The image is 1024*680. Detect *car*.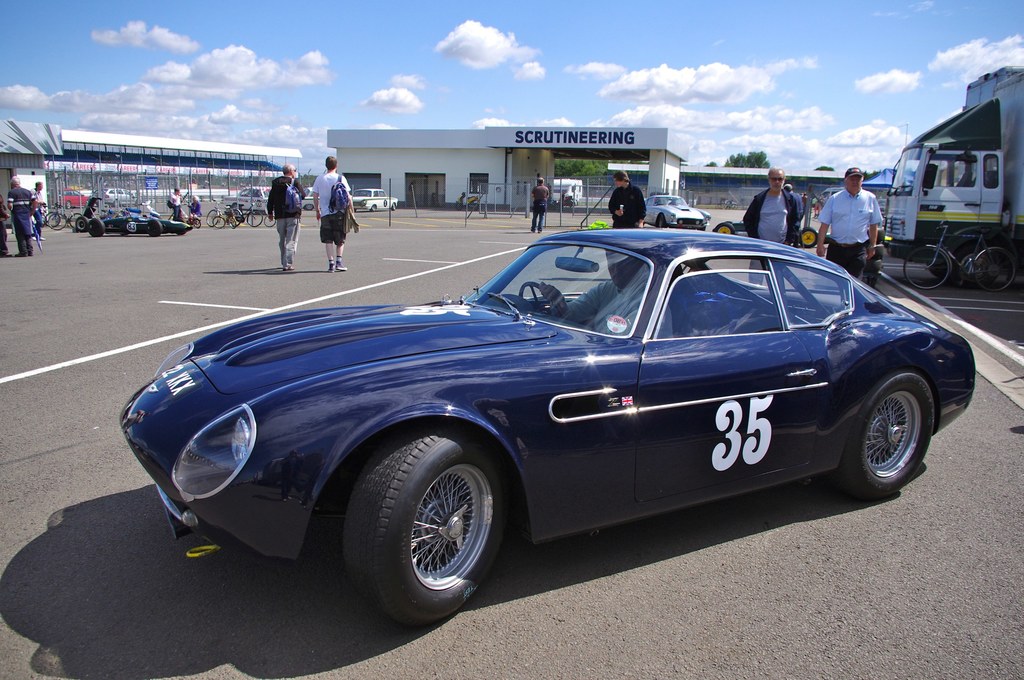
Detection: (left=640, top=193, right=708, bottom=229).
